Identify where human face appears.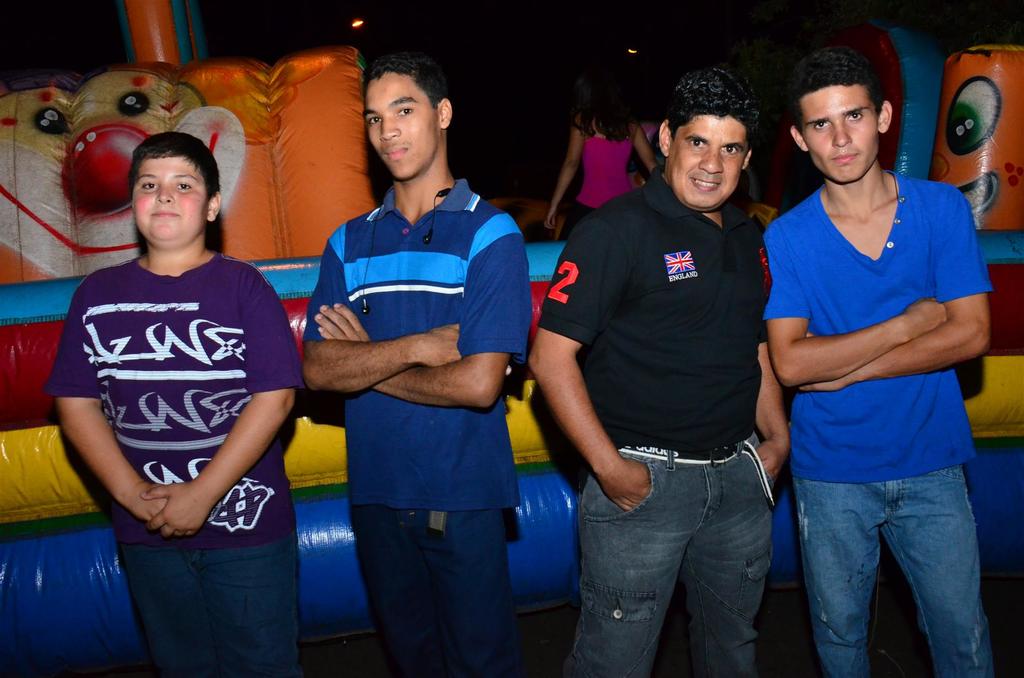
Appears at [left=133, top=159, right=206, bottom=238].
